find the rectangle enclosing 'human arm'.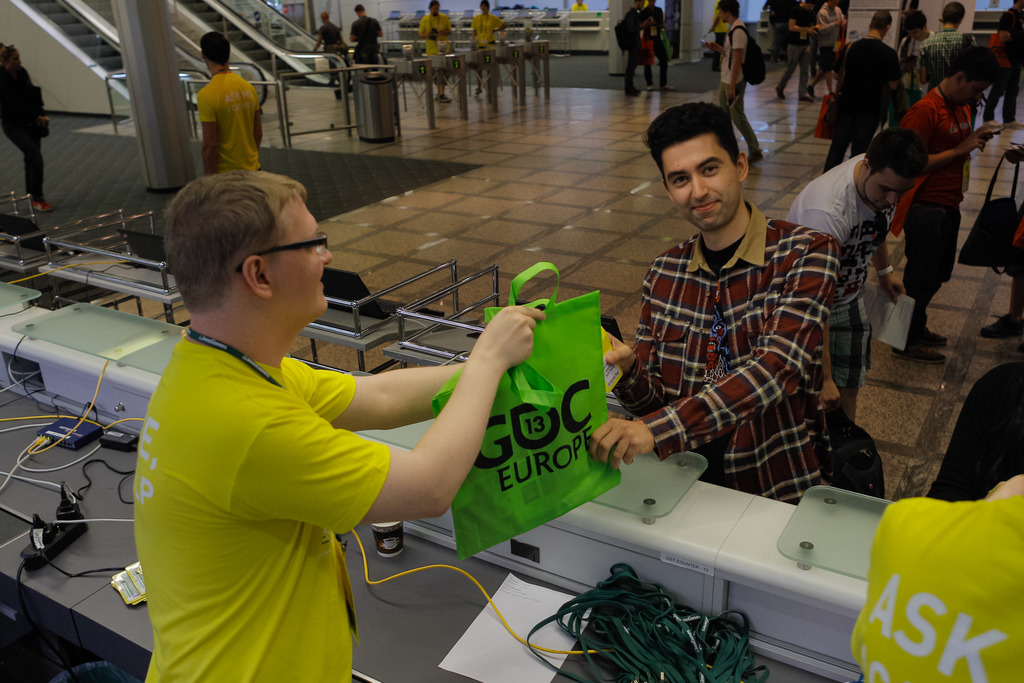
441, 13, 451, 37.
